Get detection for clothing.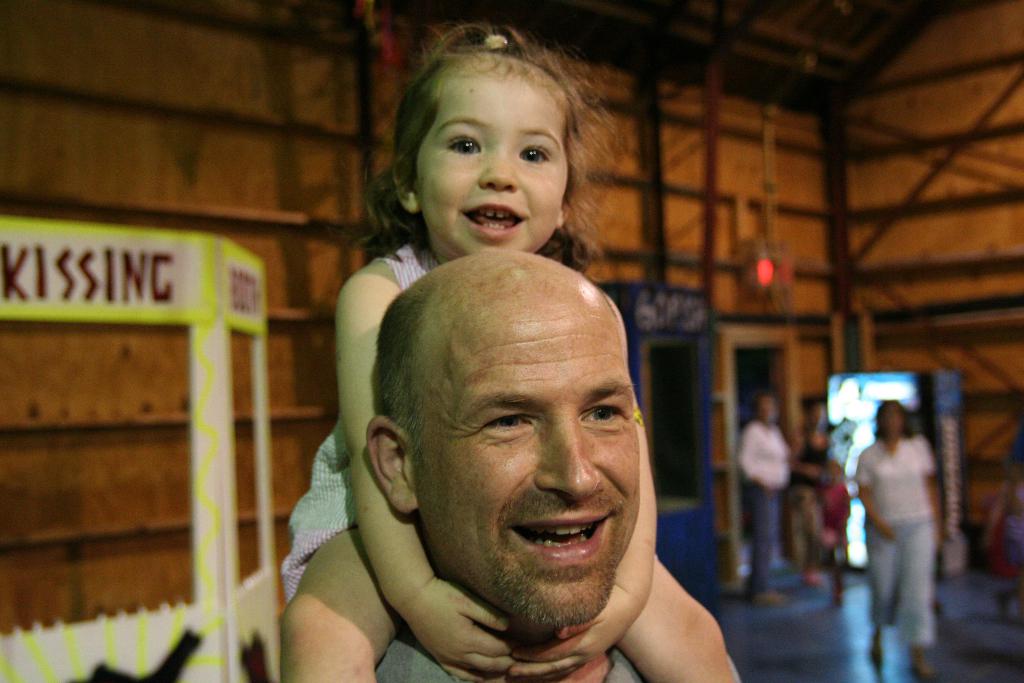
Detection: region(789, 427, 833, 578).
